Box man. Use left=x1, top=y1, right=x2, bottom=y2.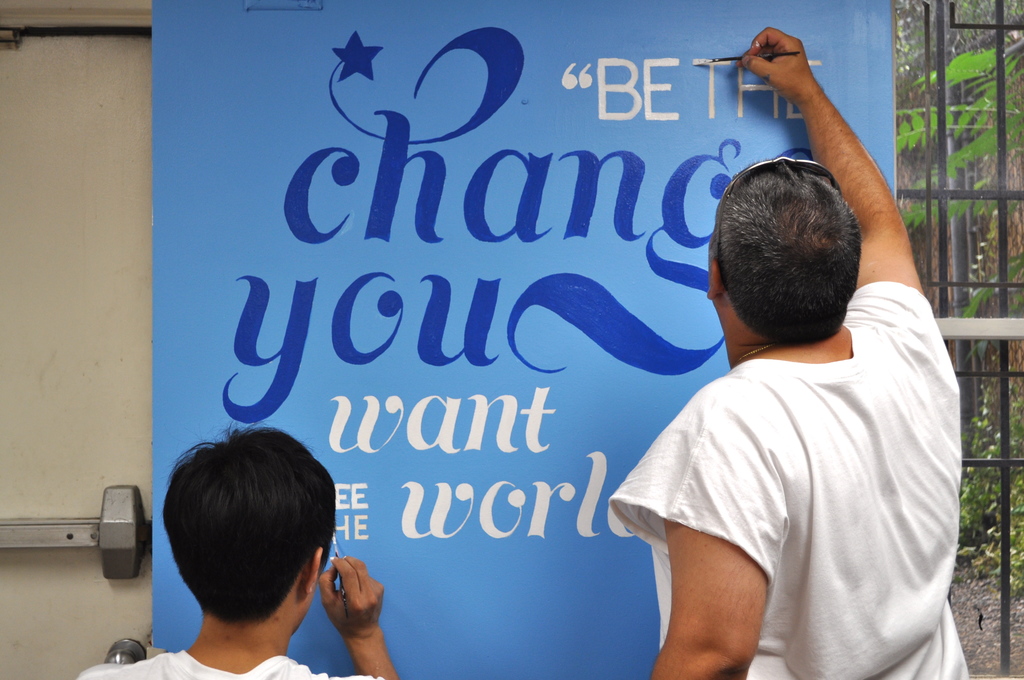
left=70, top=429, right=403, bottom=679.
